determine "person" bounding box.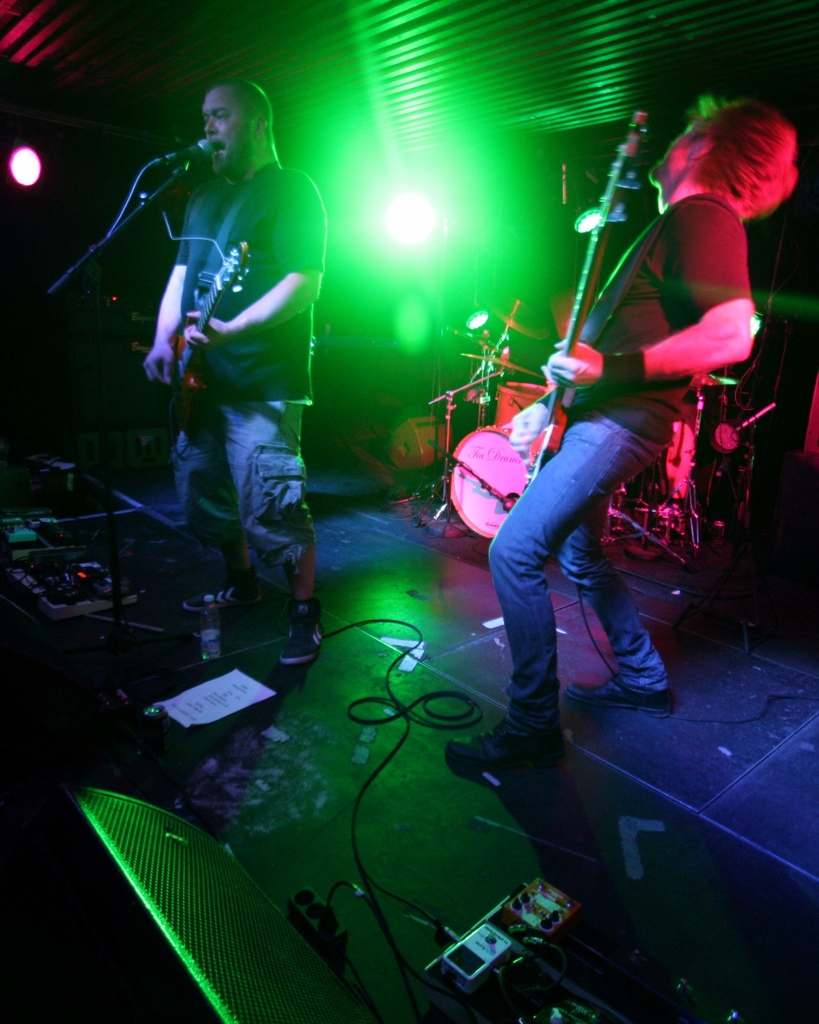
Determined: {"x1": 431, "y1": 90, "x2": 802, "y2": 787}.
